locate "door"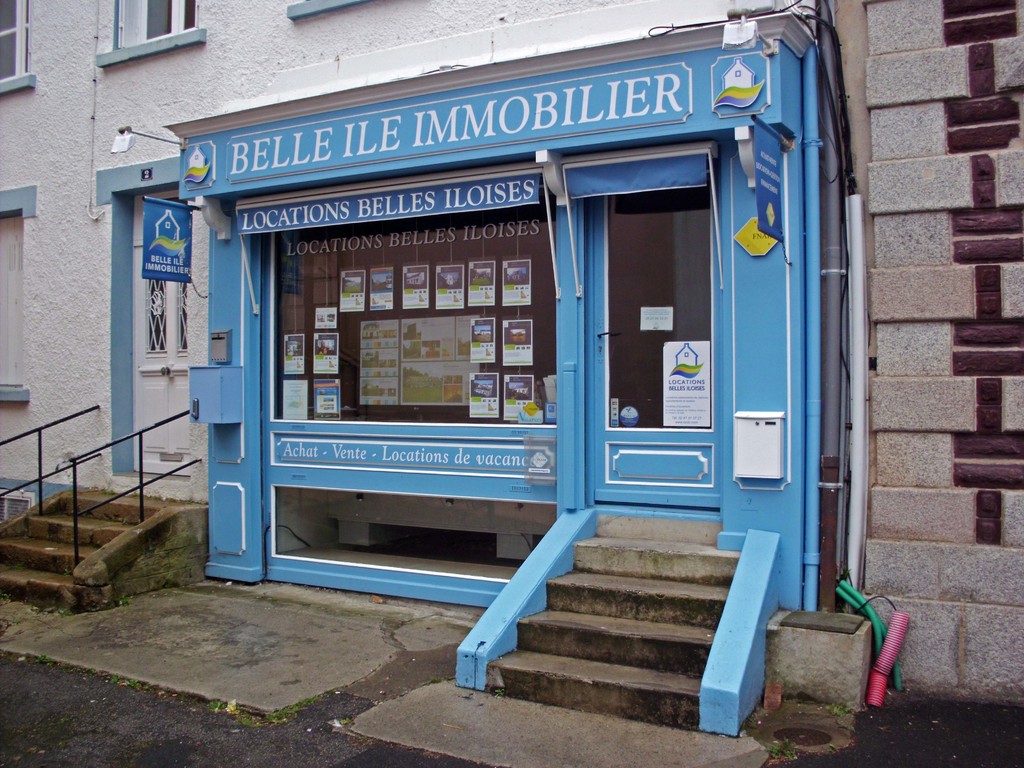
rect(138, 193, 190, 463)
